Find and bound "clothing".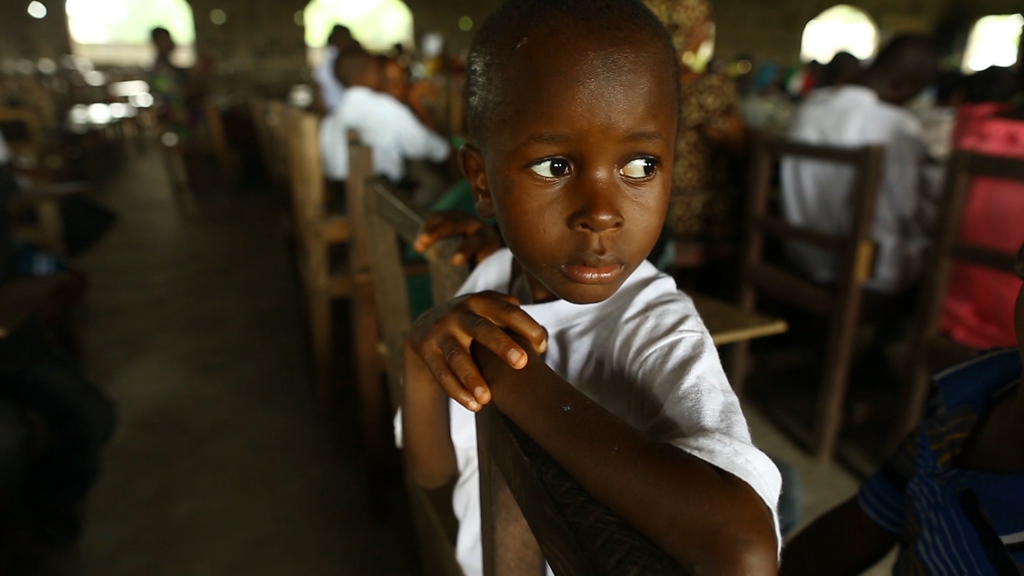
Bound: select_region(758, 82, 922, 291).
